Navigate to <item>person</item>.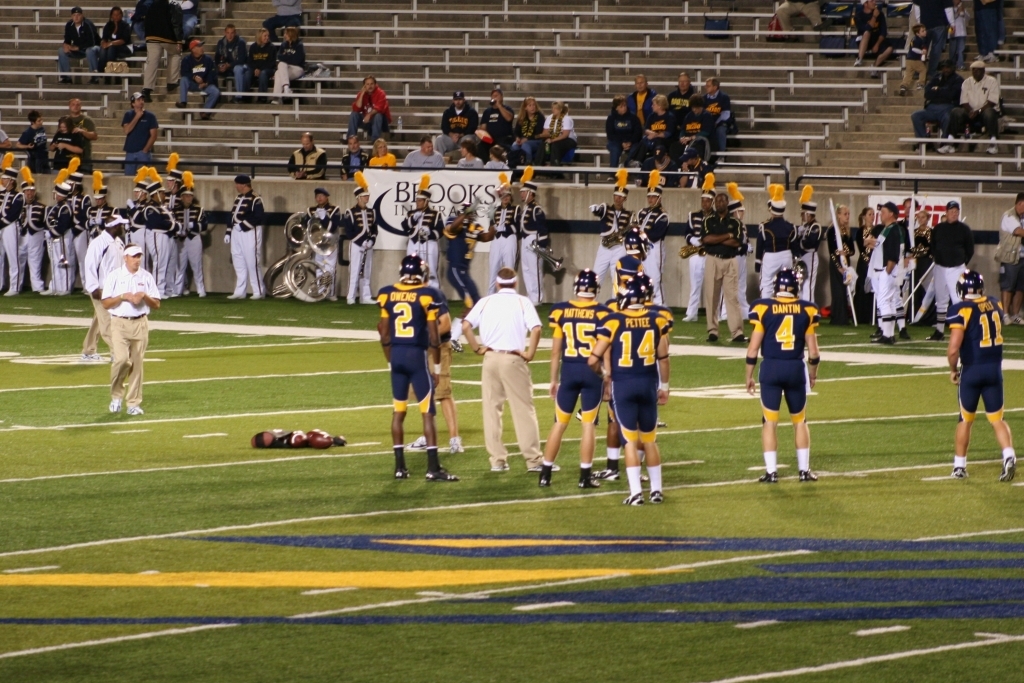
Navigation target: bbox=[372, 239, 447, 487].
